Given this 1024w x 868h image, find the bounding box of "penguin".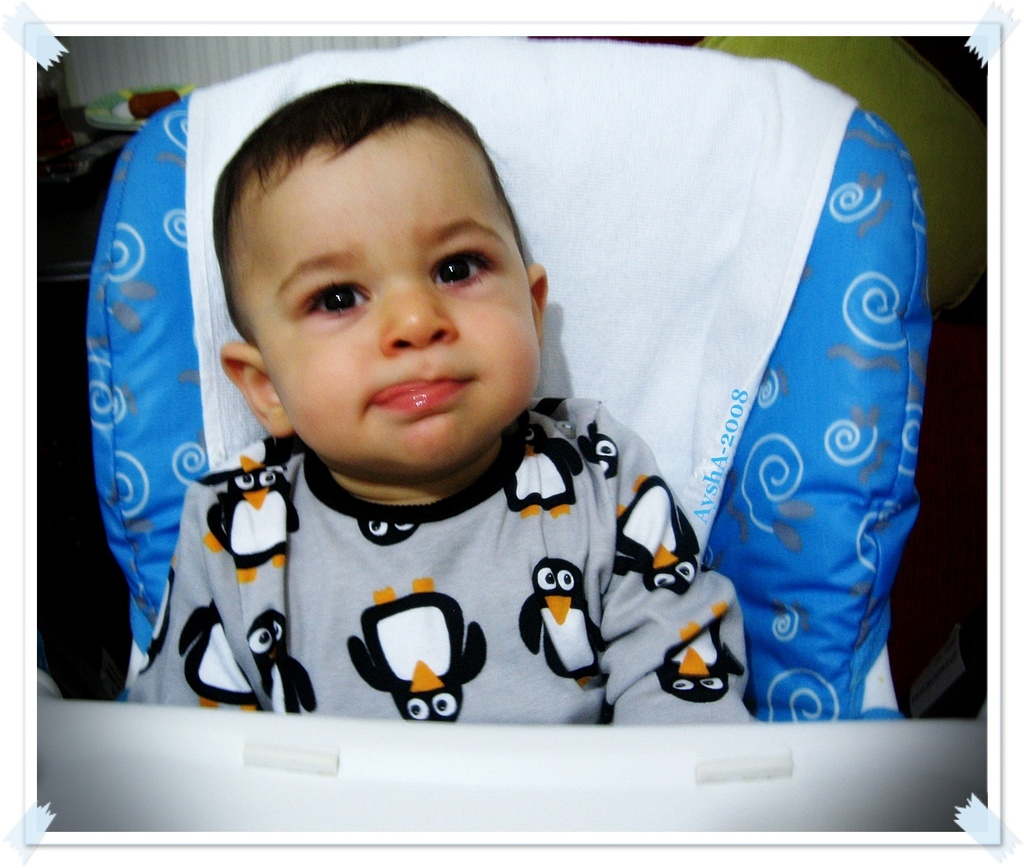
l=348, t=578, r=489, b=719.
